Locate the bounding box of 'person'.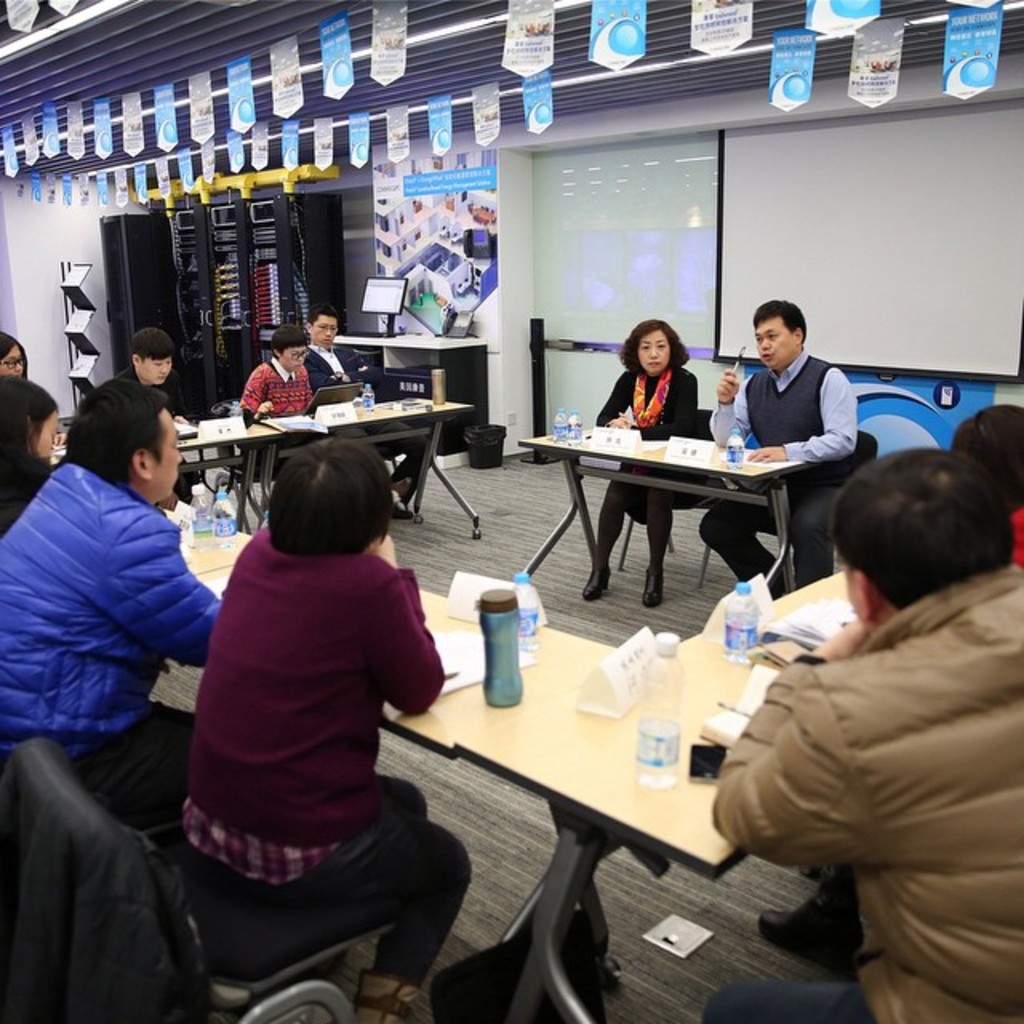
Bounding box: 682,290,859,594.
